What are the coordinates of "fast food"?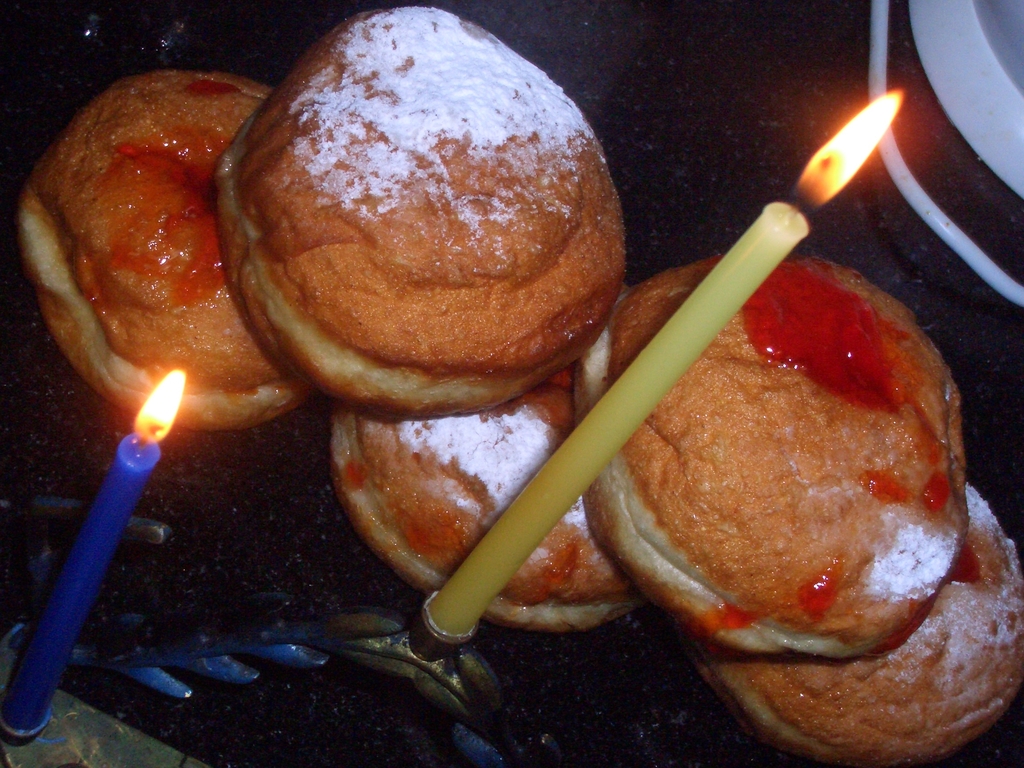
bbox=(37, 68, 330, 464).
